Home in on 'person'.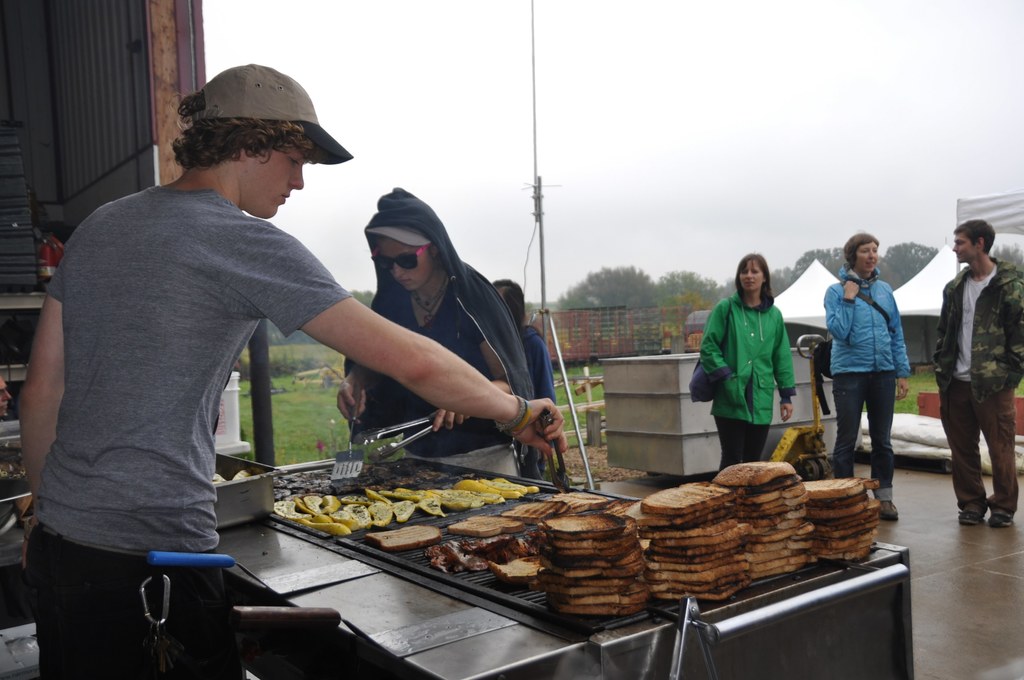
Homed in at {"x1": 929, "y1": 216, "x2": 1023, "y2": 528}.
